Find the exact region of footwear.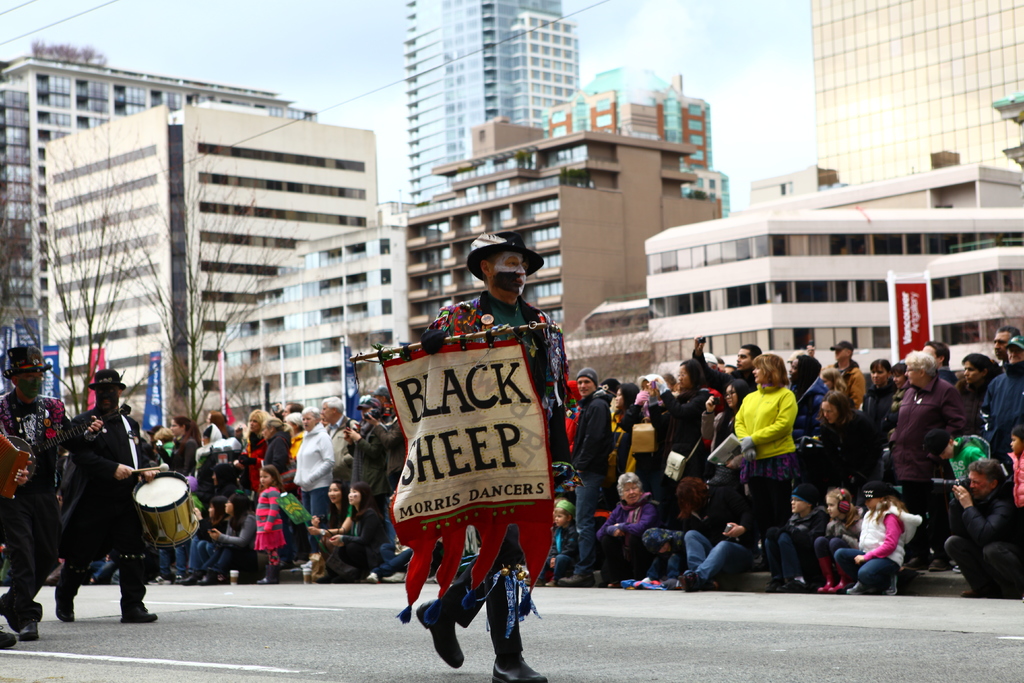
Exact region: left=817, top=557, right=824, bottom=598.
